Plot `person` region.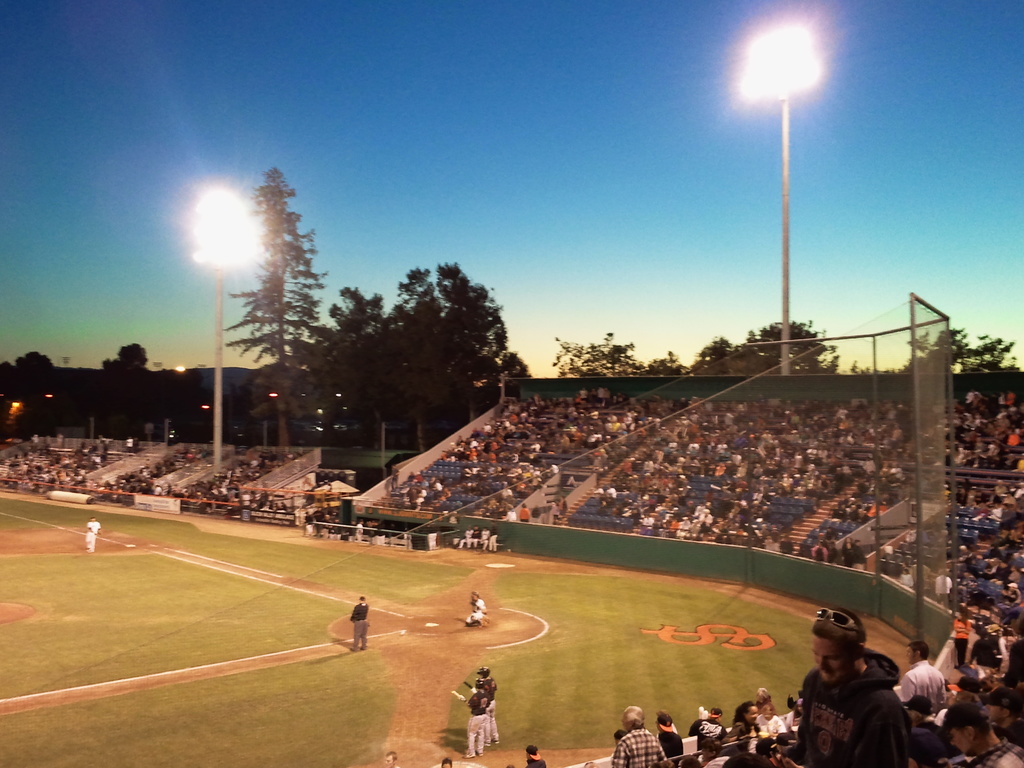
Plotted at <box>463,680,494,761</box>.
